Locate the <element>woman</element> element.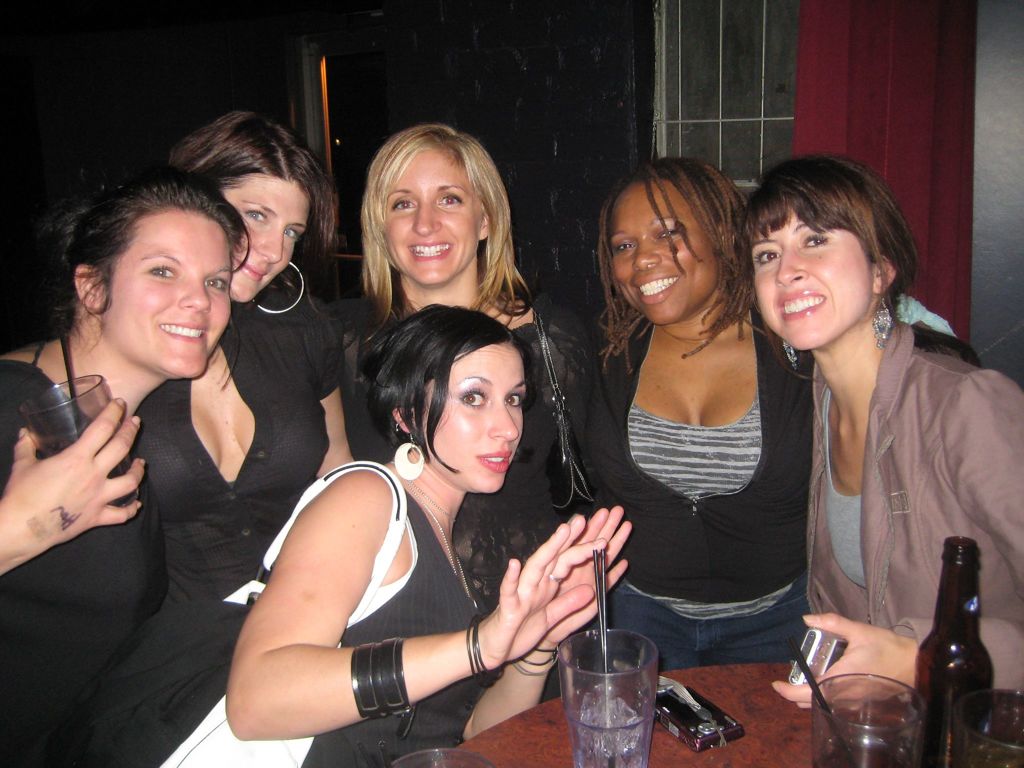
Element bbox: x1=138, y1=109, x2=360, y2=605.
